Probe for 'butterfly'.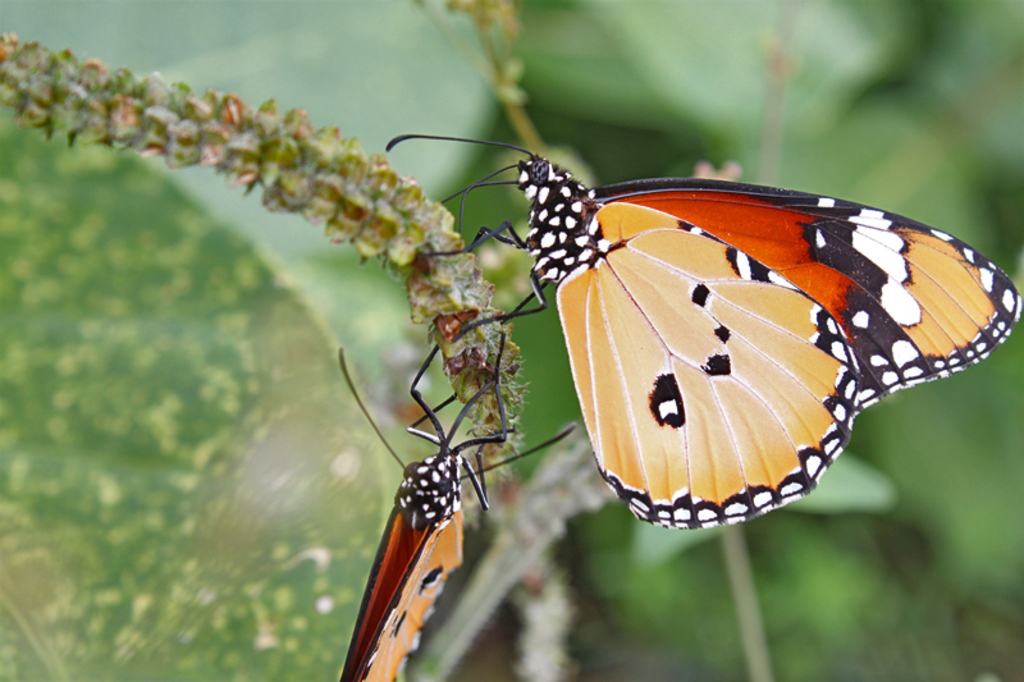
Probe result: (left=339, top=338, right=580, bottom=679).
